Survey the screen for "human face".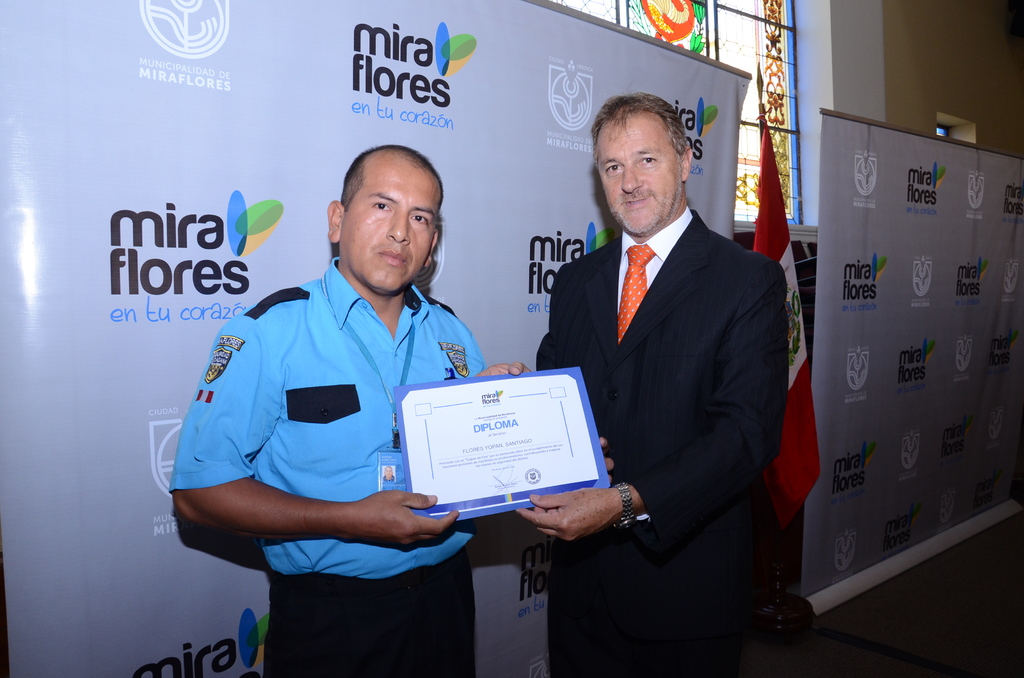
Survey found: bbox=[344, 180, 438, 295].
